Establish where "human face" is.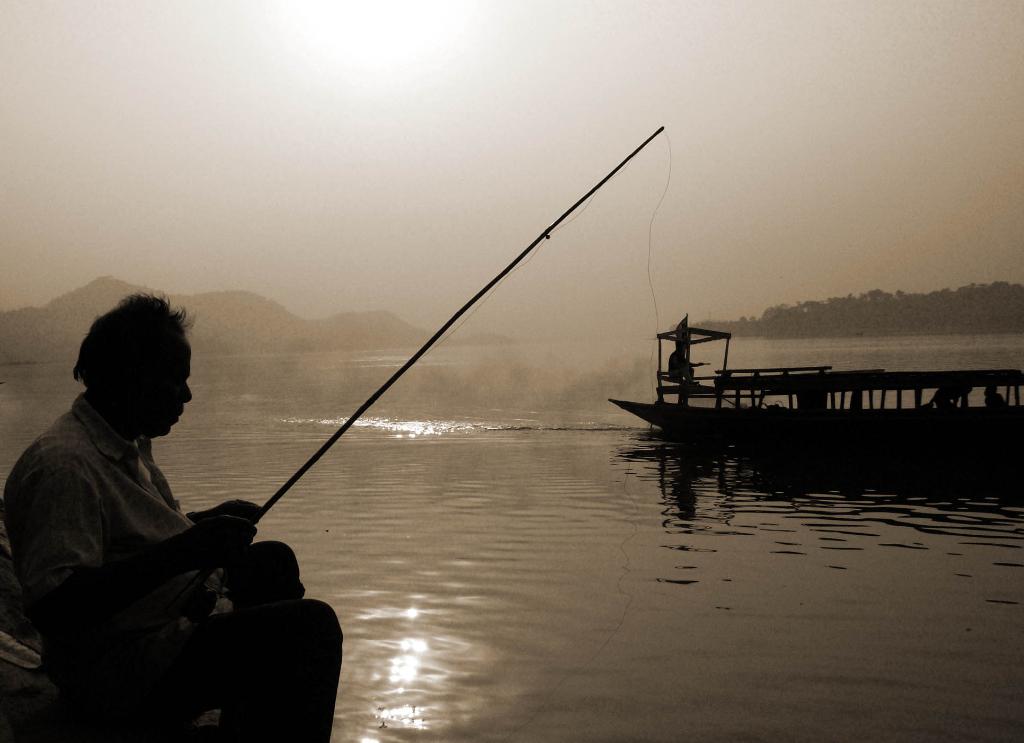
Established at [left=149, top=340, right=190, bottom=437].
